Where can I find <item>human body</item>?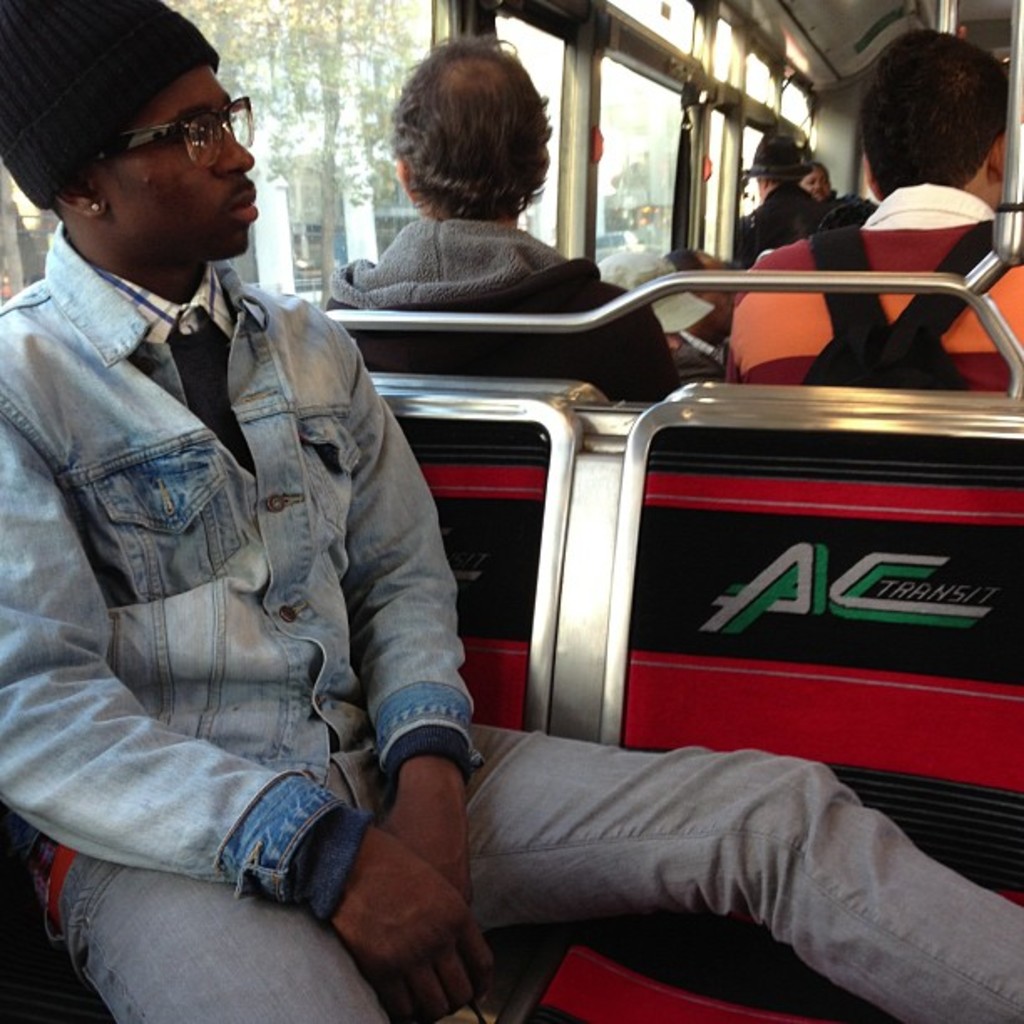
You can find it at left=768, top=69, right=1011, bottom=376.
